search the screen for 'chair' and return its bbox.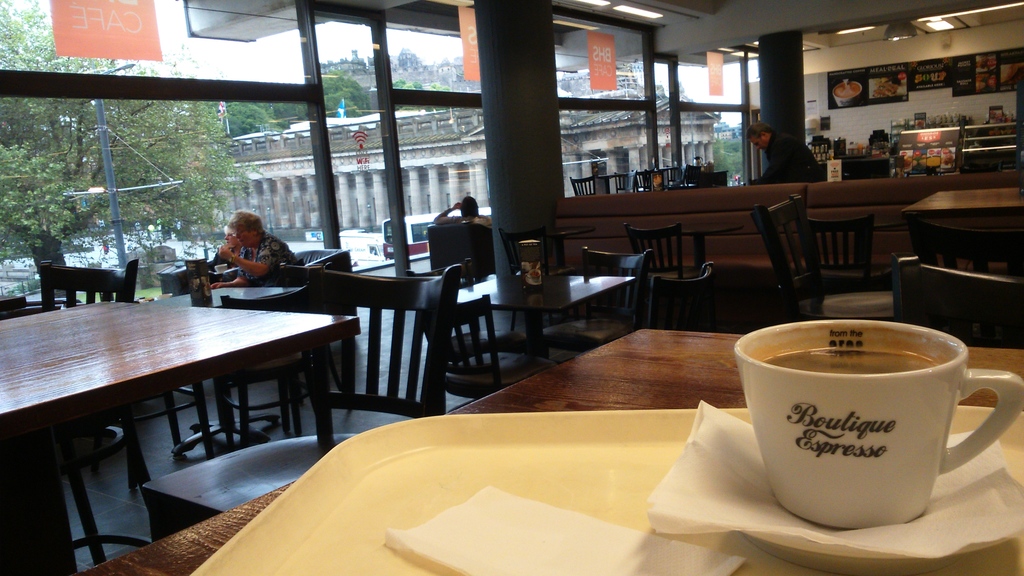
Found: BBox(497, 224, 589, 329).
